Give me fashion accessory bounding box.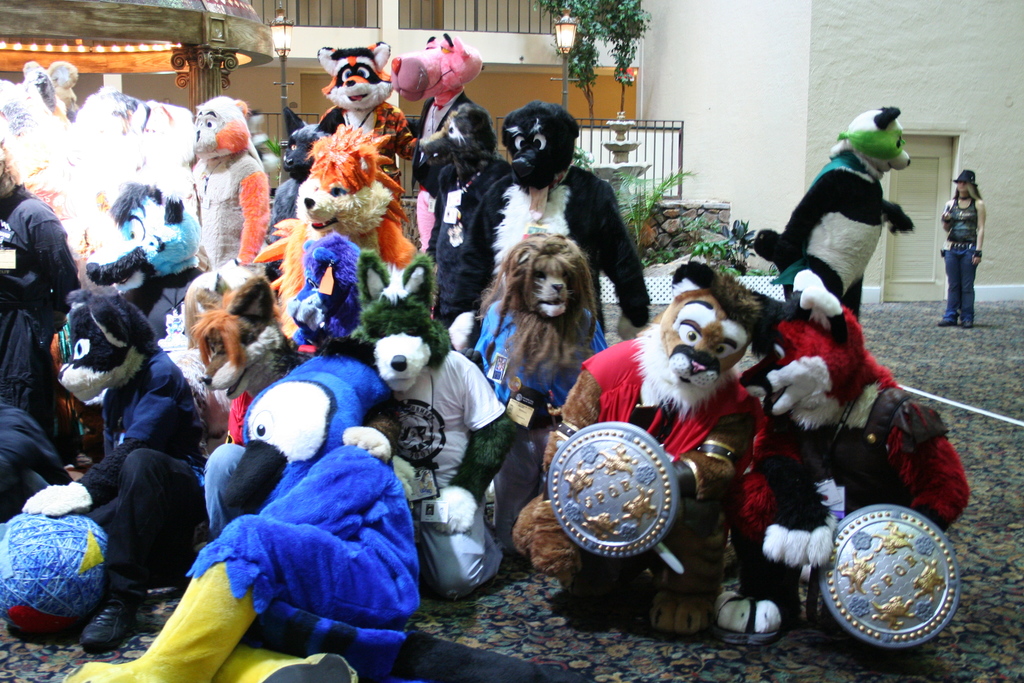
(left=343, top=113, right=368, bottom=134).
